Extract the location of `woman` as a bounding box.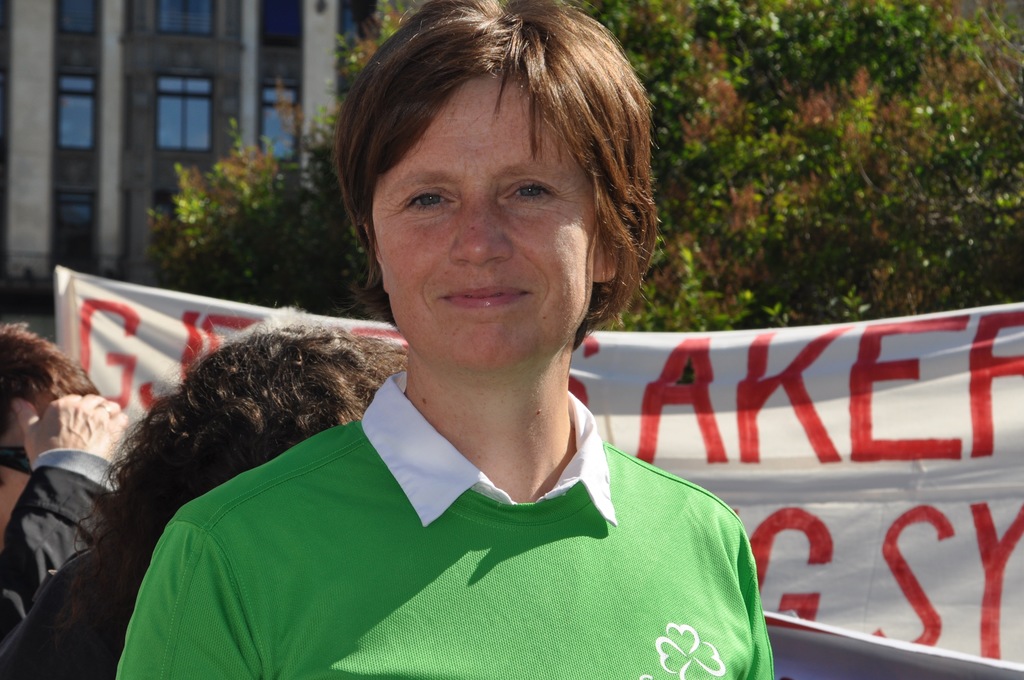
BBox(0, 298, 413, 679).
